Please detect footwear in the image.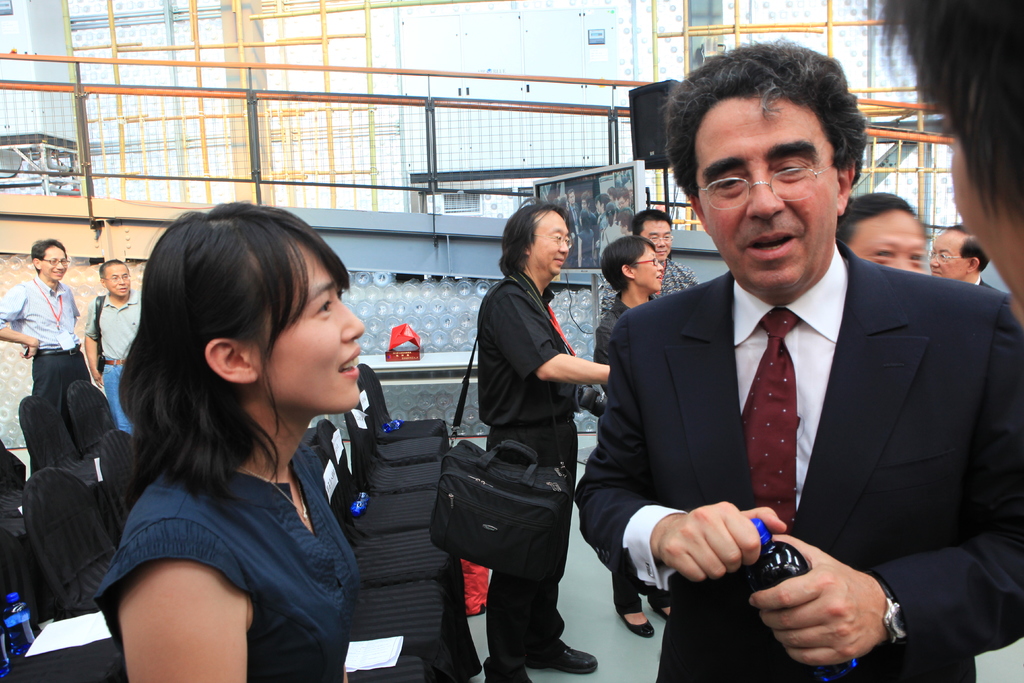
box=[649, 606, 669, 620].
